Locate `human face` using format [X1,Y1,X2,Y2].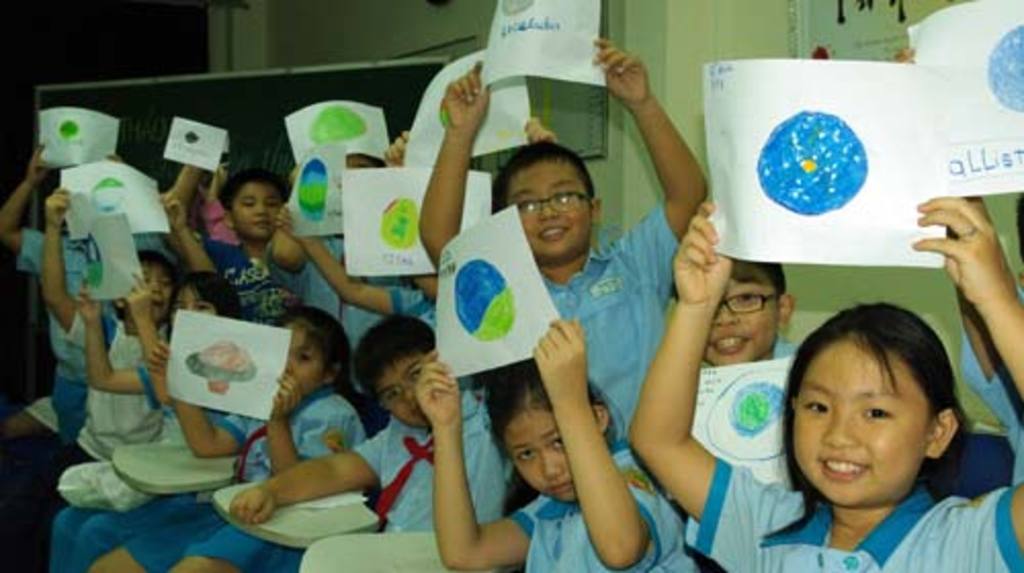
[233,190,281,239].
